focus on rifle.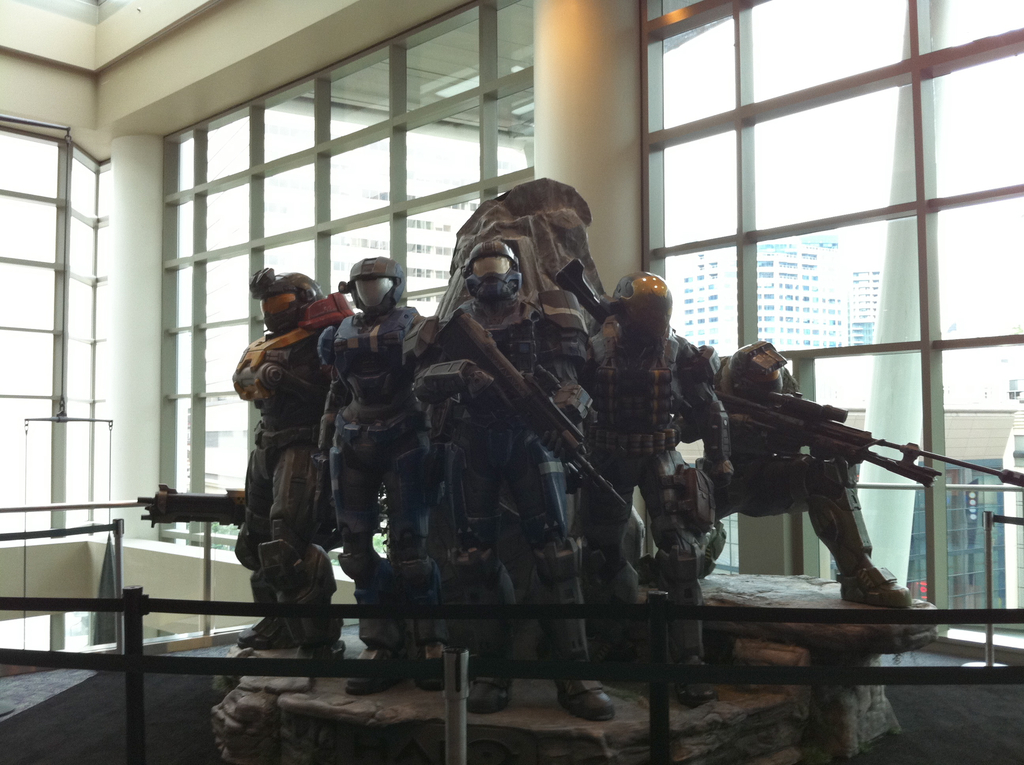
Focused at rect(138, 482, 385, 549).
